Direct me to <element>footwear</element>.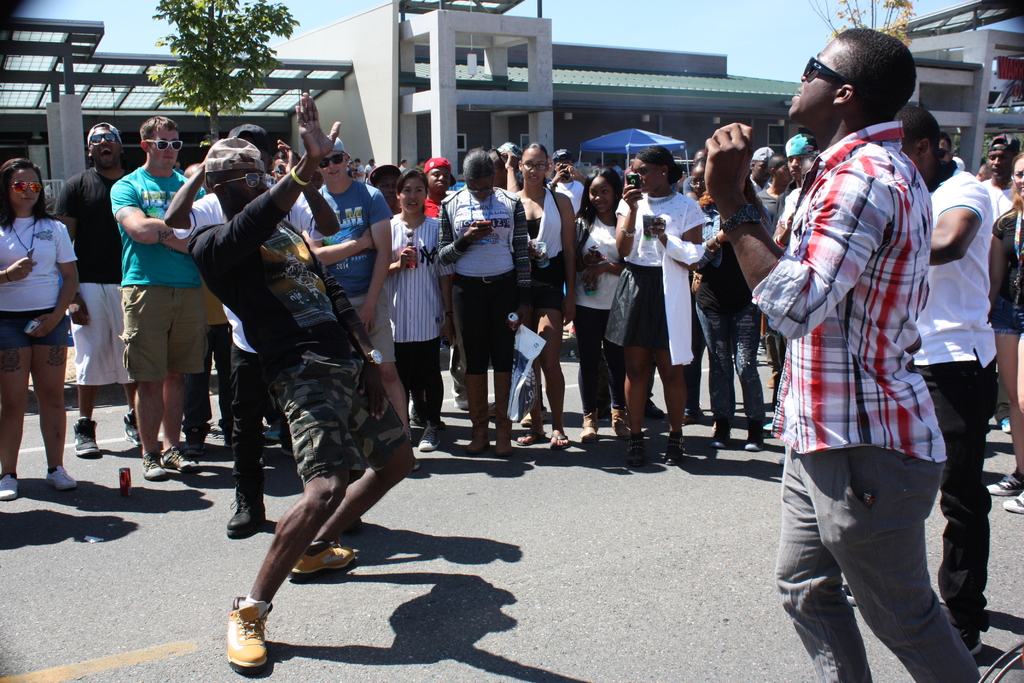
Direction: l=294, t=536, r=358, b=580.
